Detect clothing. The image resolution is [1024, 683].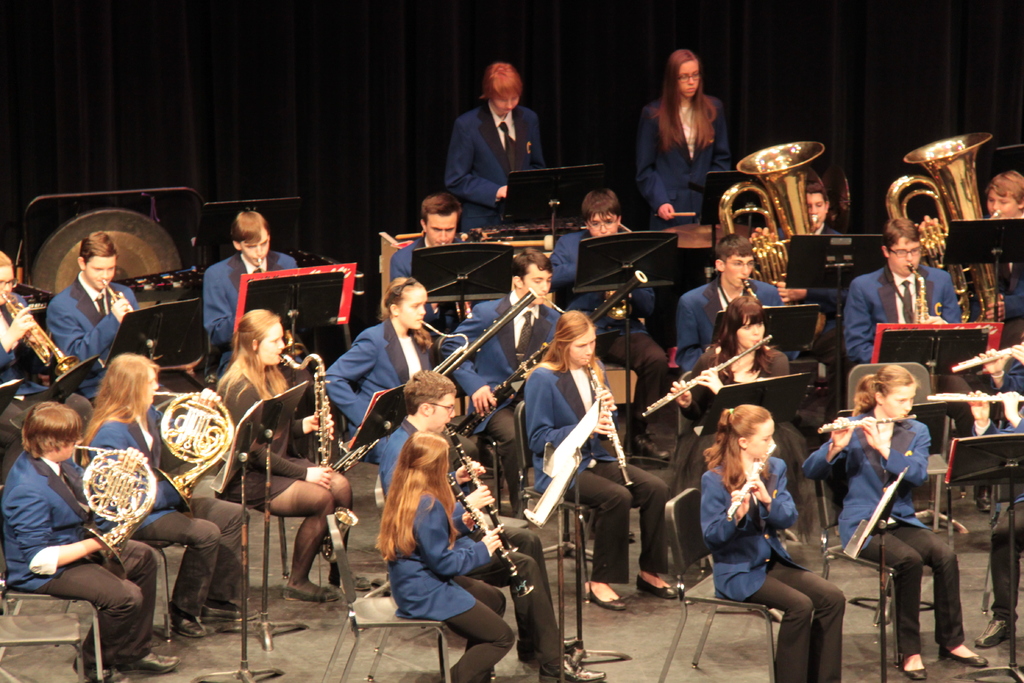
(684,343,811,488).
